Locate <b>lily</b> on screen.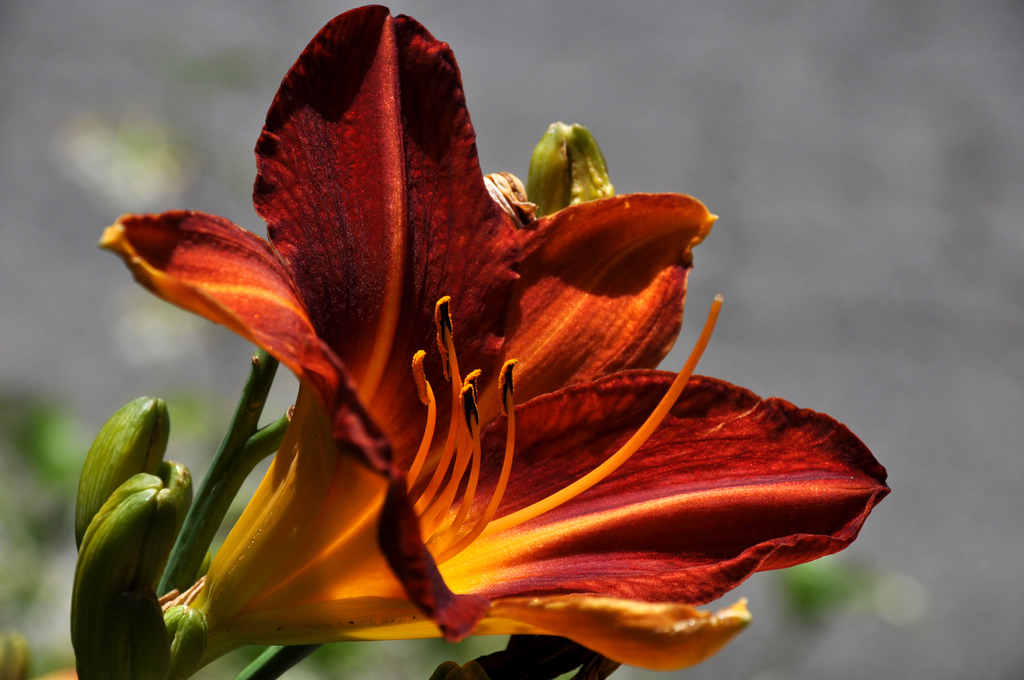
On screen at {"left": 95, "top": 0, "right": 884, "bottom": 676}.
